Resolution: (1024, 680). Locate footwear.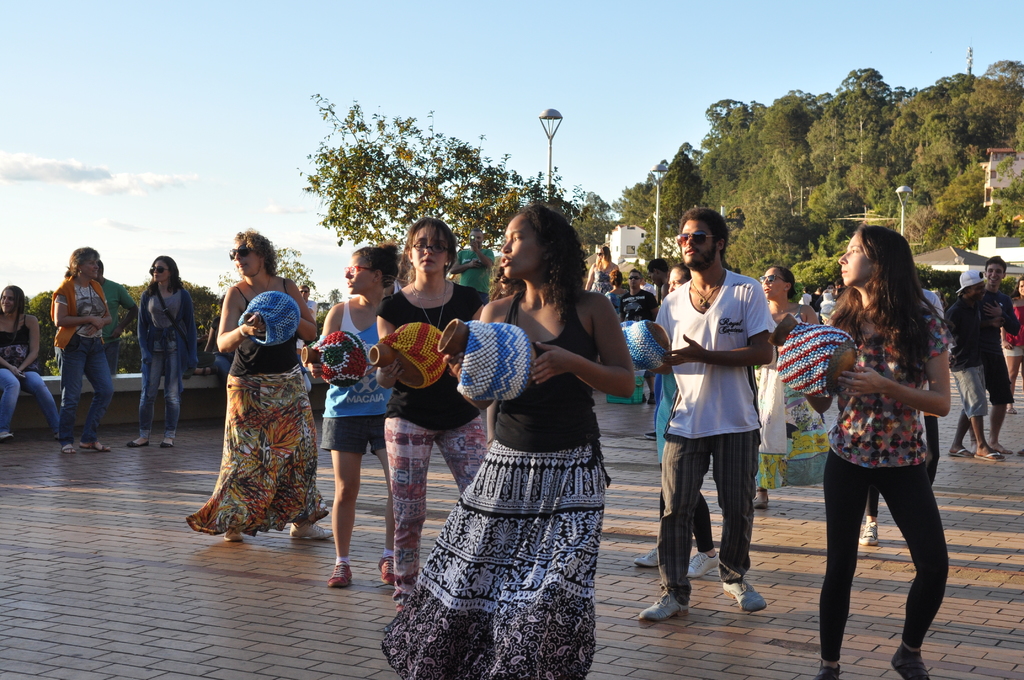
rect(861, 520, 880, 549).
